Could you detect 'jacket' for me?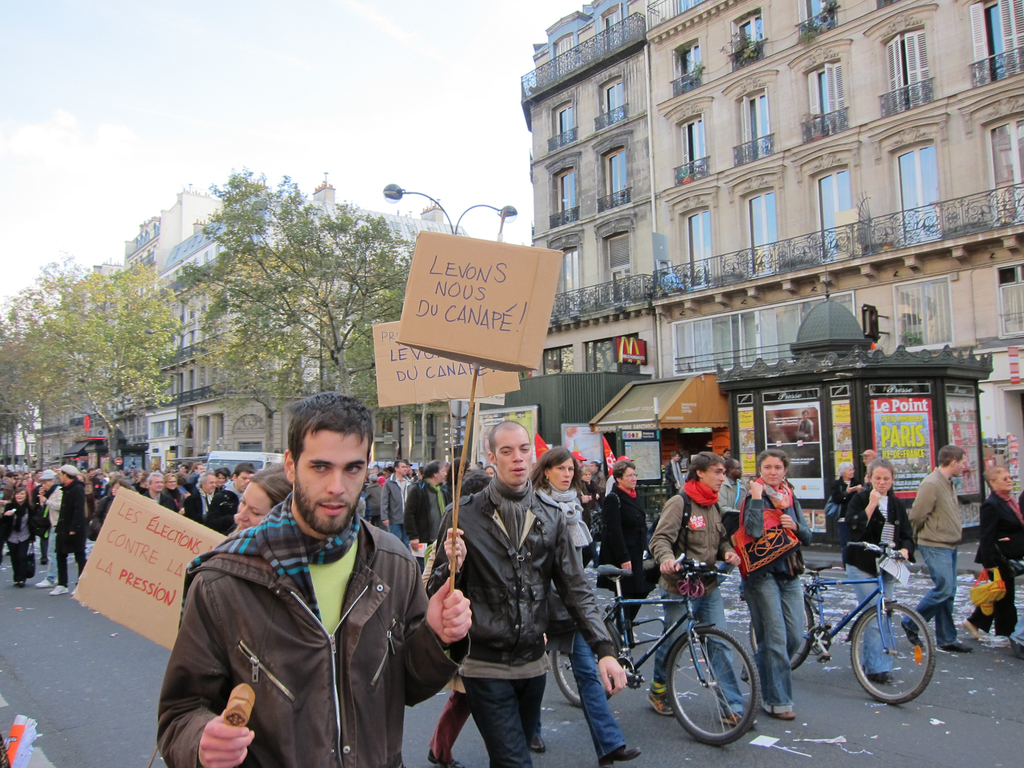
Detection result: (left=648, top=490, right=732, bottom=596).
